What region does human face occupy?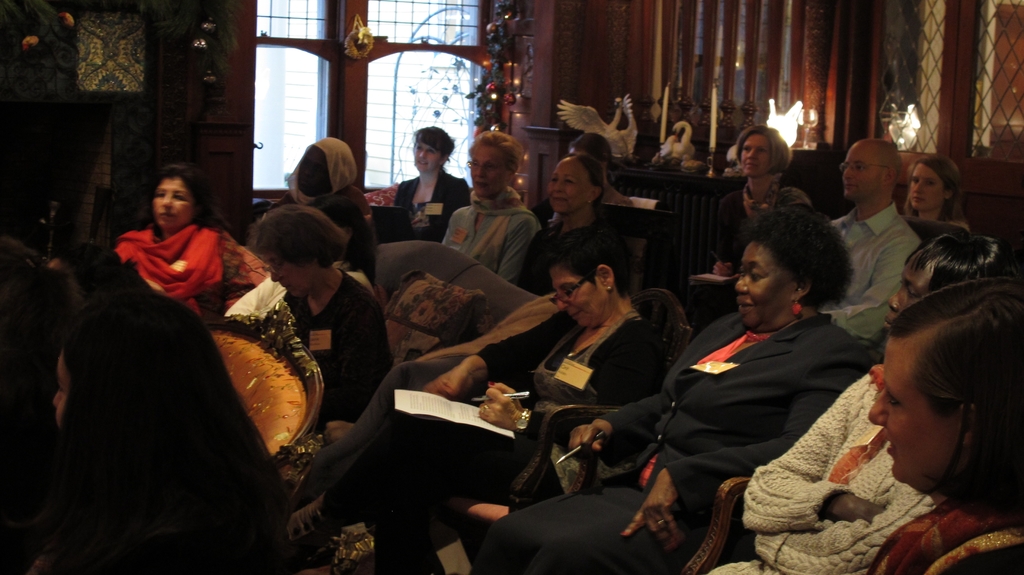
<bbox>550, 166, 585, 208</bbox>.
